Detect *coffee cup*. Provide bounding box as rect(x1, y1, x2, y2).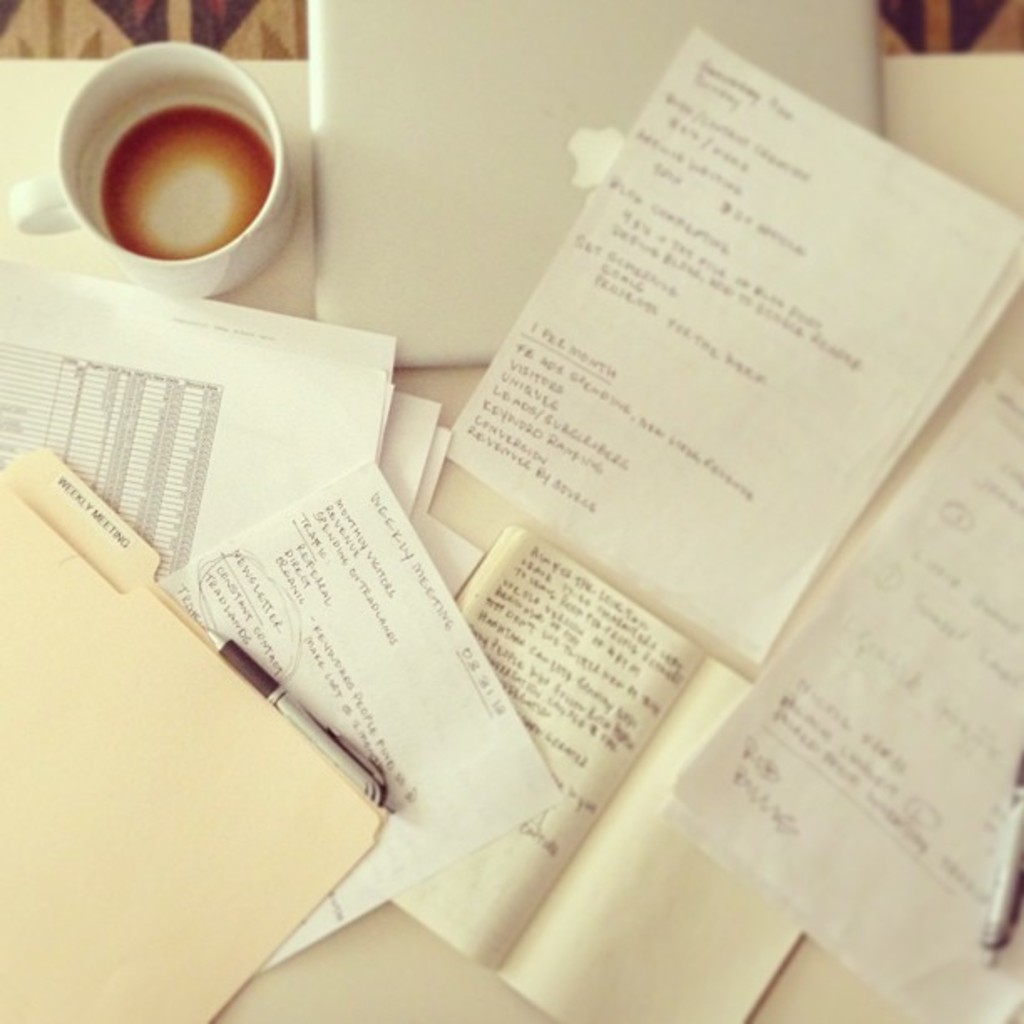
rect(0, 44, 294, 301).
